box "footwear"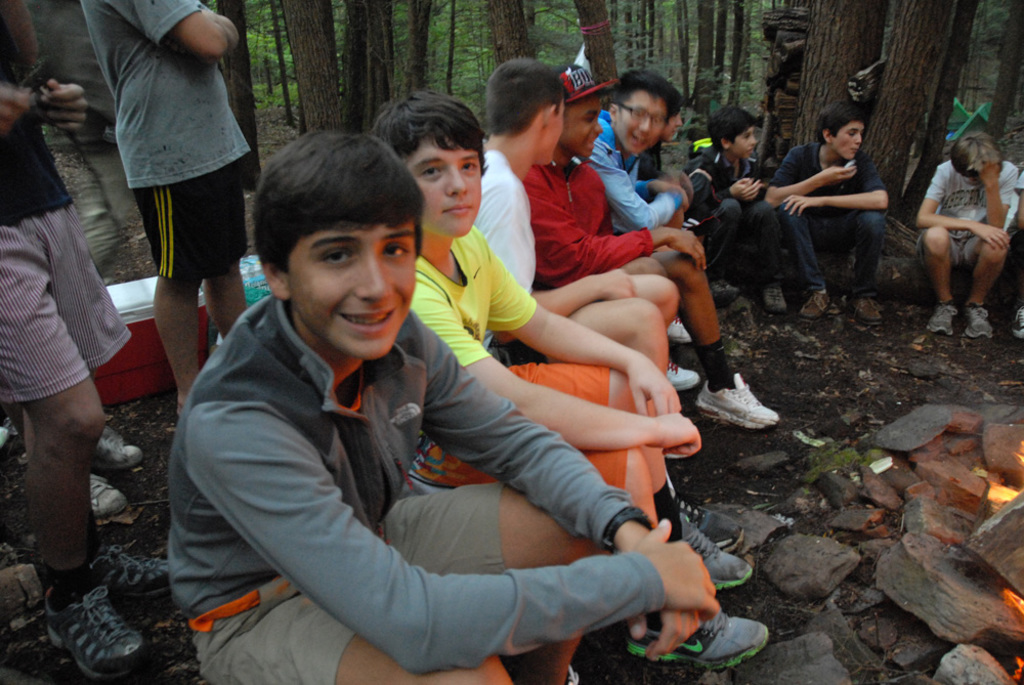
BBox(924, 299, 961, 337)
